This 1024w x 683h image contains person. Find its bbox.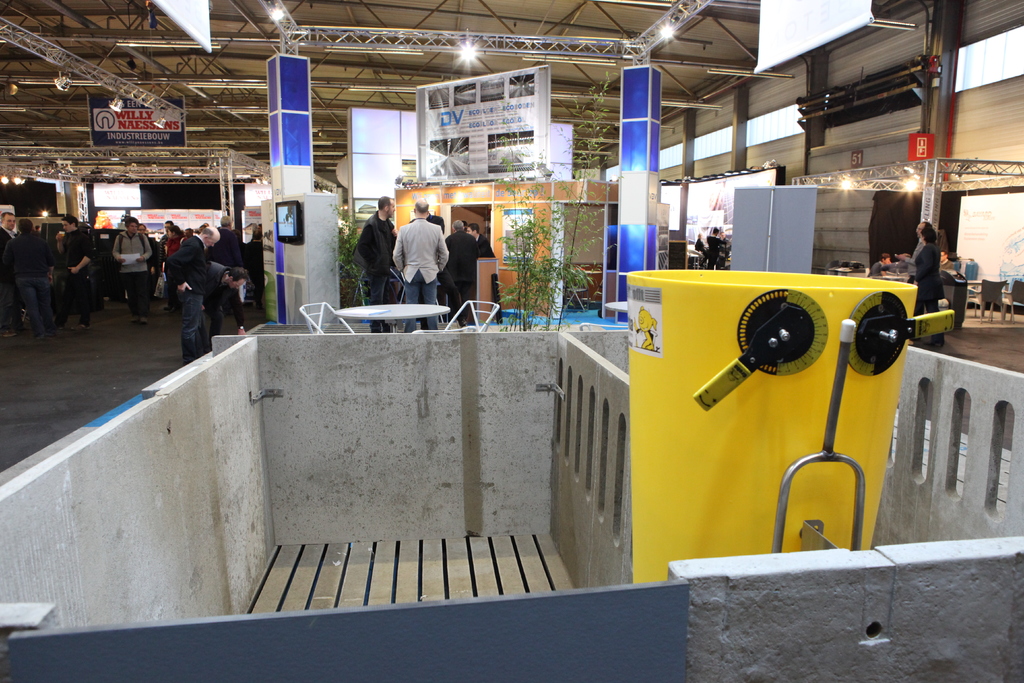
11 218 51 334.
